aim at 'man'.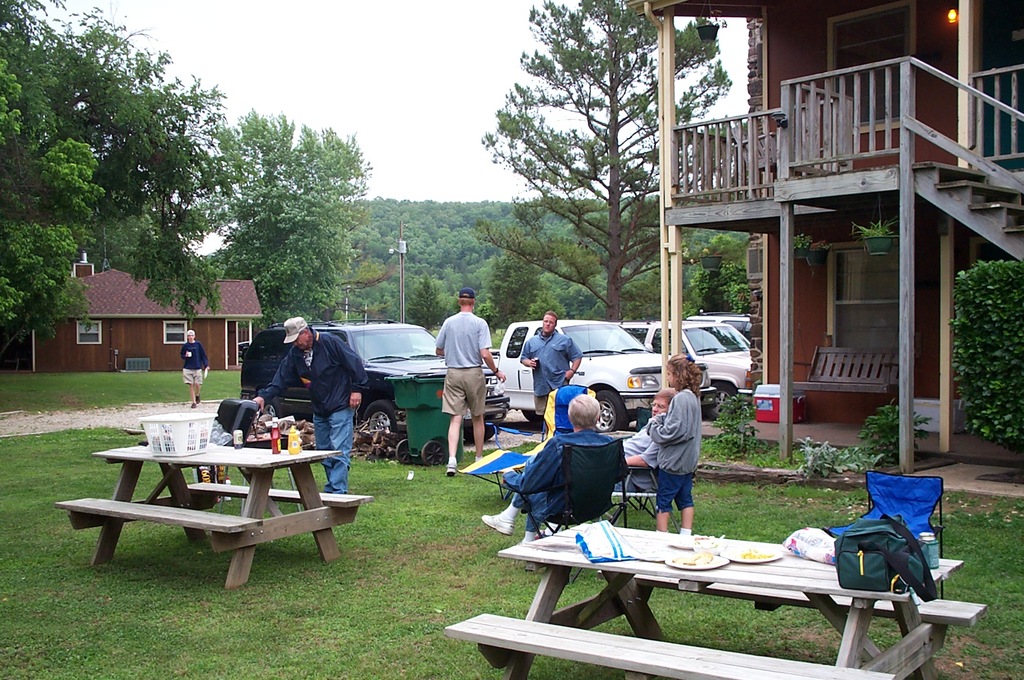
Aimed at locate(516, 312, 573, 416).
